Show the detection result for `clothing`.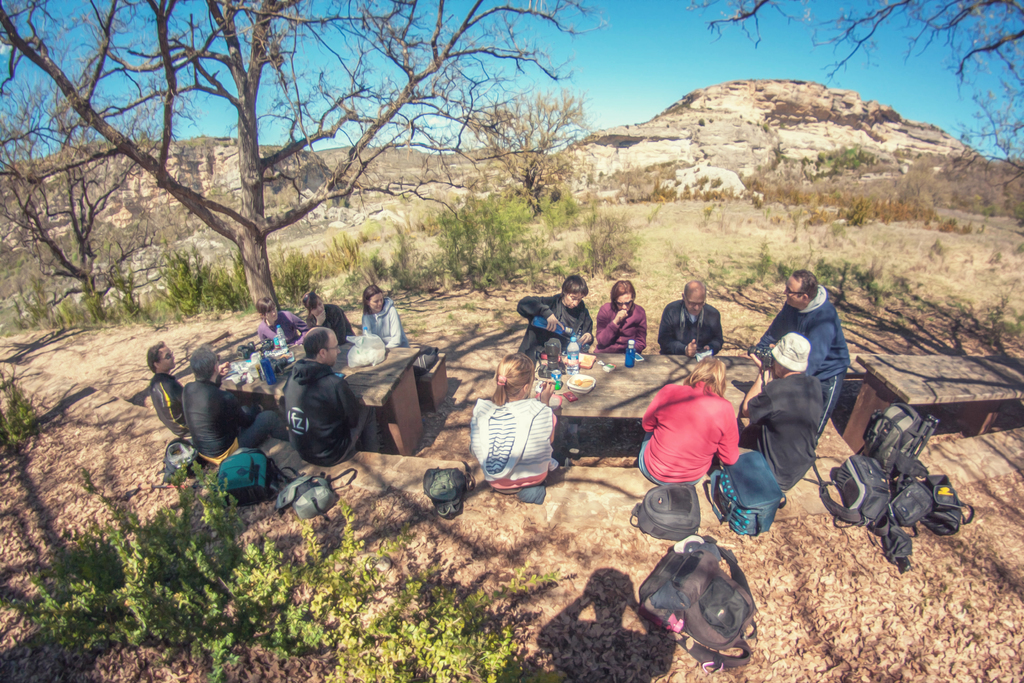
x1=596, y1=299, x2=647, y2=353.
